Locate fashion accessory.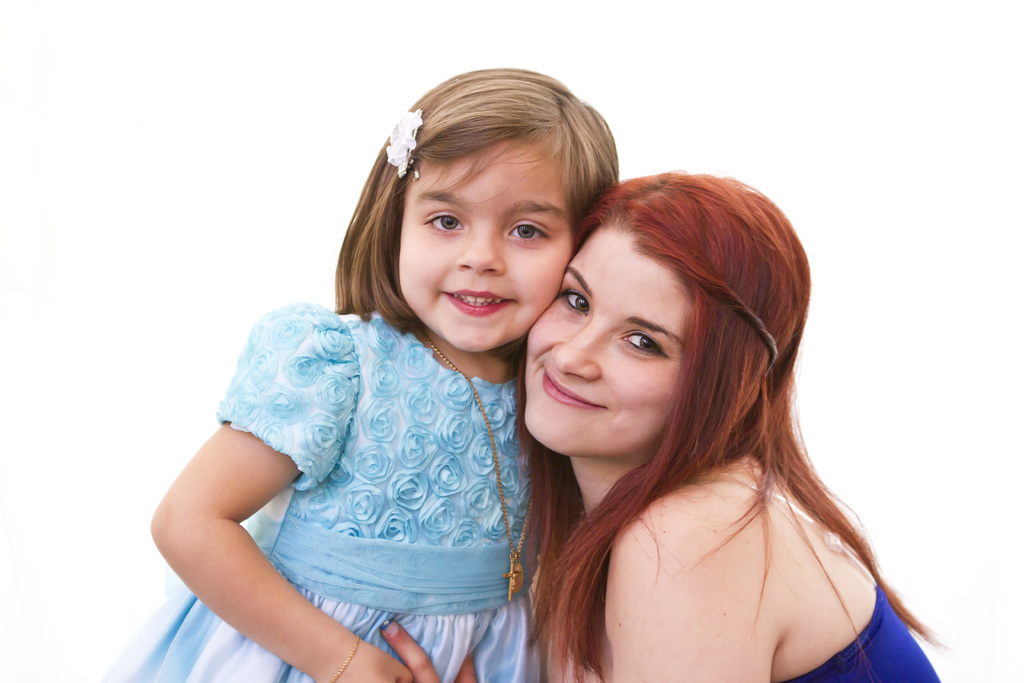
Bounding box: x1=420 y1=330 x2=539 y2=599.
